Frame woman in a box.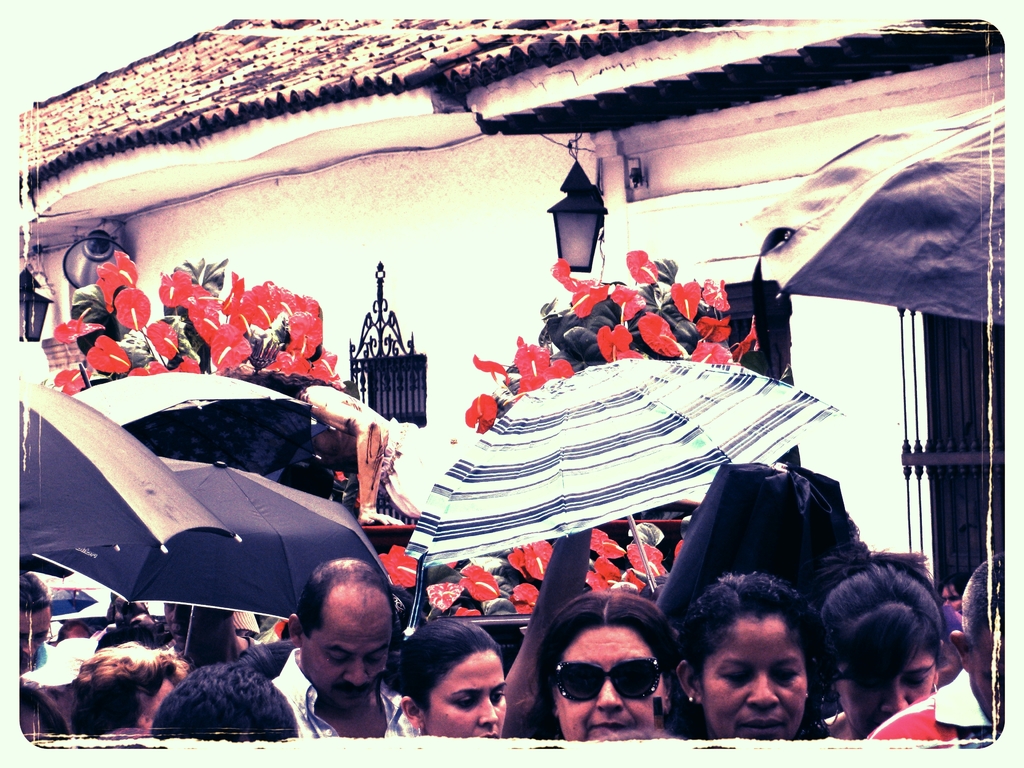
<bbox>66, 650, 202, 740</bbox>.
